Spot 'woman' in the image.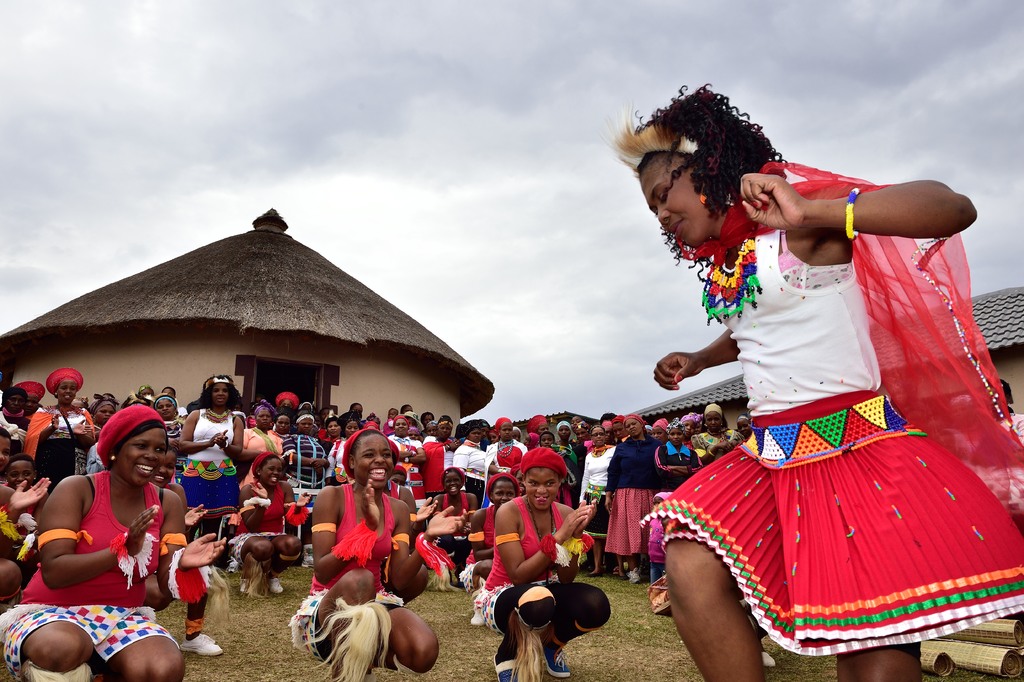
'woman' found at (x1=286, y1=424, x2=474, y2=681).
